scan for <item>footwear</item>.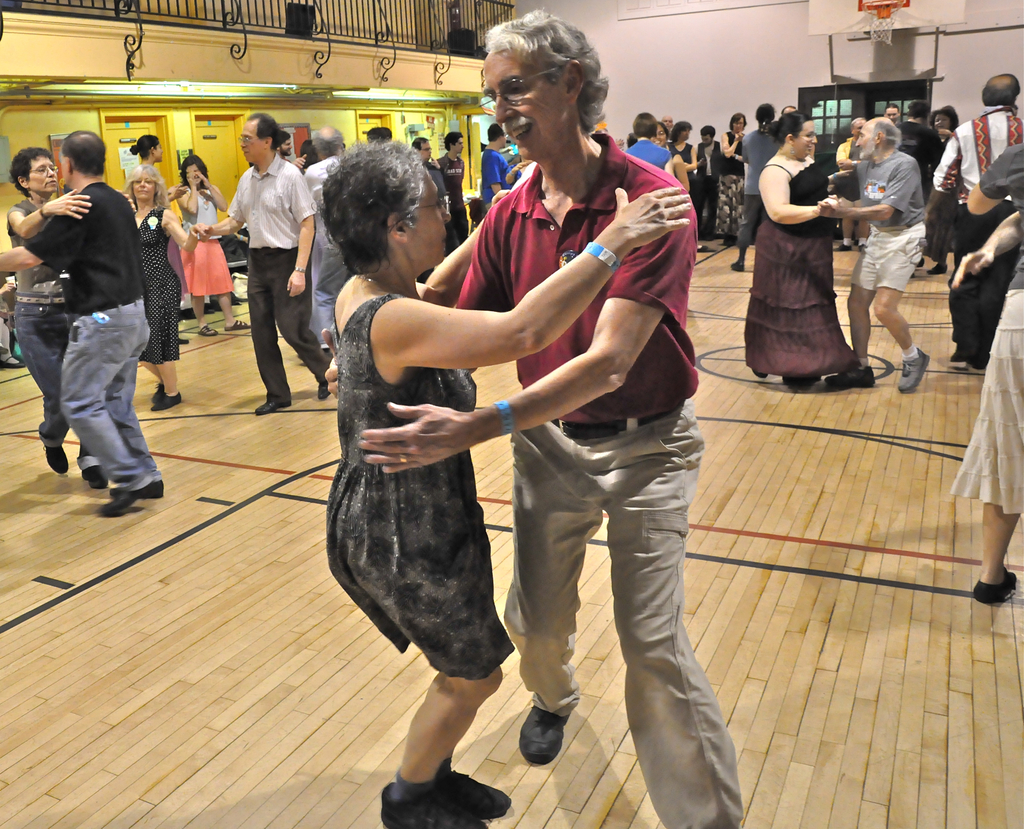
Scan result: (left=314, top=381, right=339, bottom=399).
